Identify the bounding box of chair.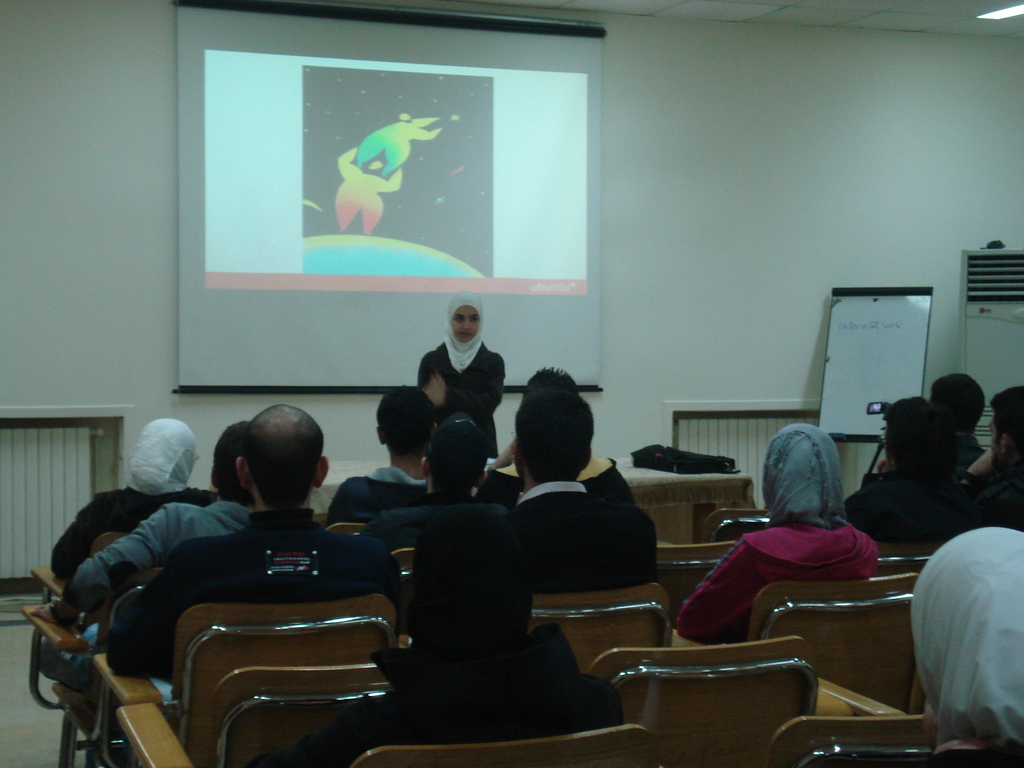
bbox(115, 698, 660, 751).
